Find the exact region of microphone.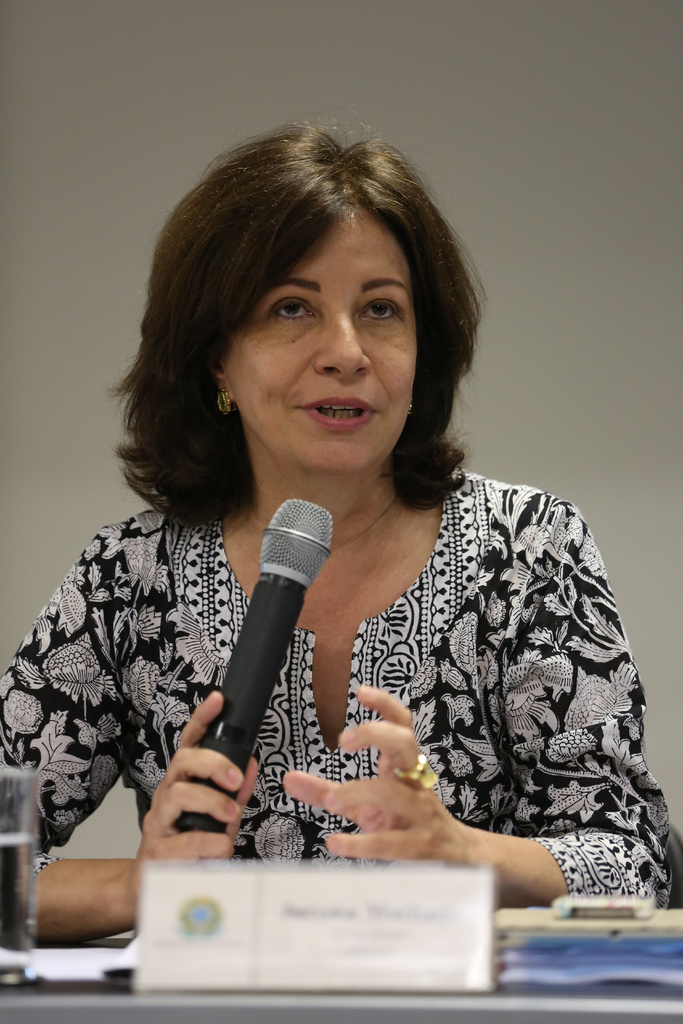
Exact region: {"x1": 183, "y1": 487, "x2": 341, "y2": 838}.
